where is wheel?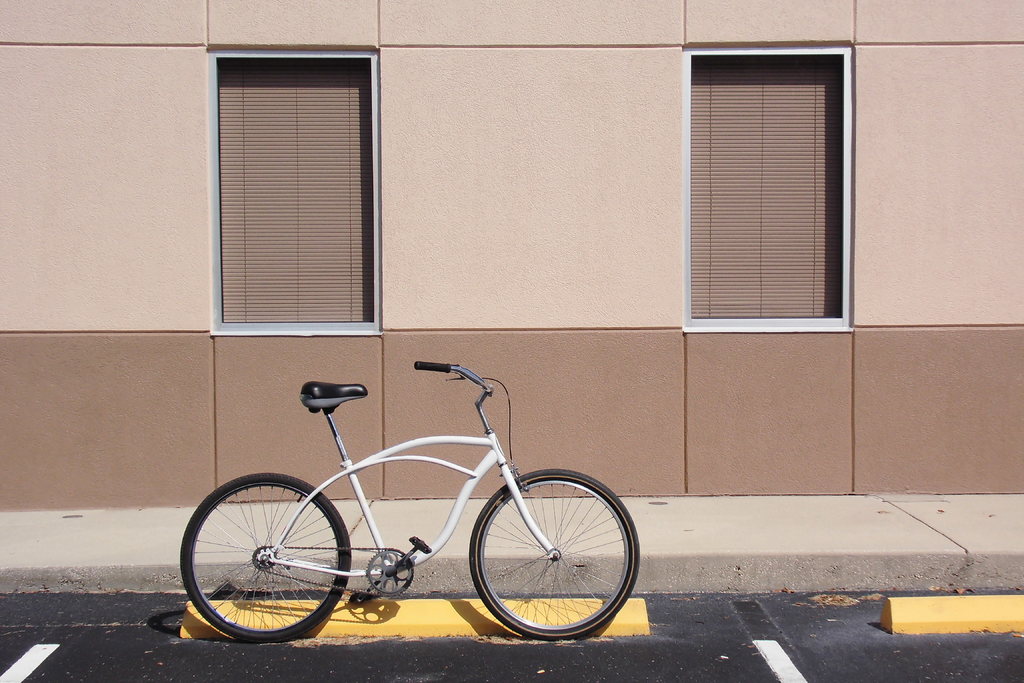
(181, 473, 351, 641).
